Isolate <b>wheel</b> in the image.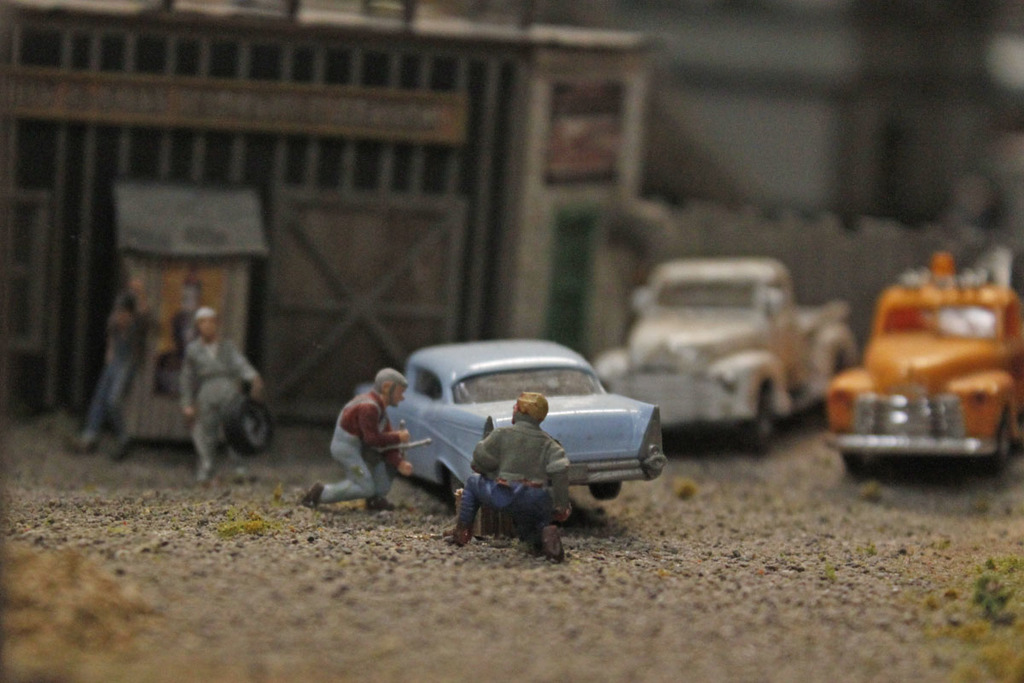
Isolated region: x1=985, y1=406, x2=1022, y2=475.
